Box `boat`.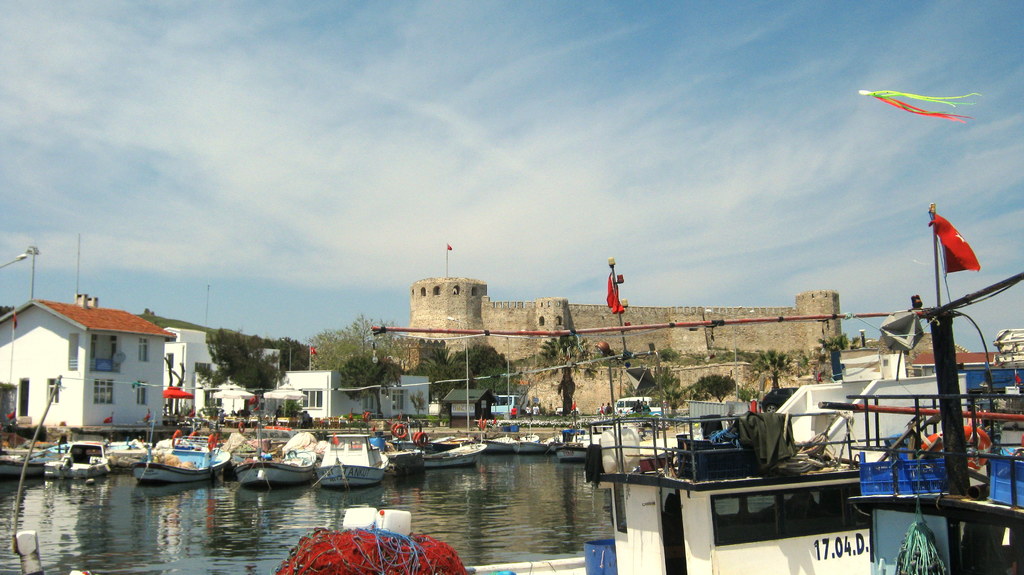
crop(126, 432, 231, 487).
